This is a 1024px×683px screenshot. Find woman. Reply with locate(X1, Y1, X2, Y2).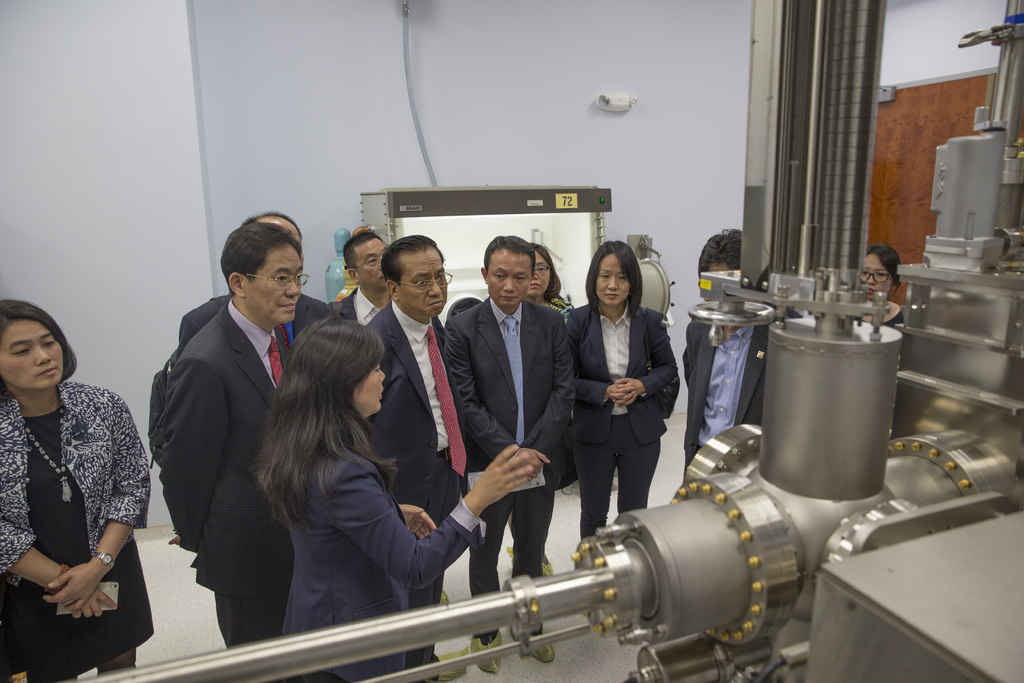
locate(565, 240, 677, 538).
